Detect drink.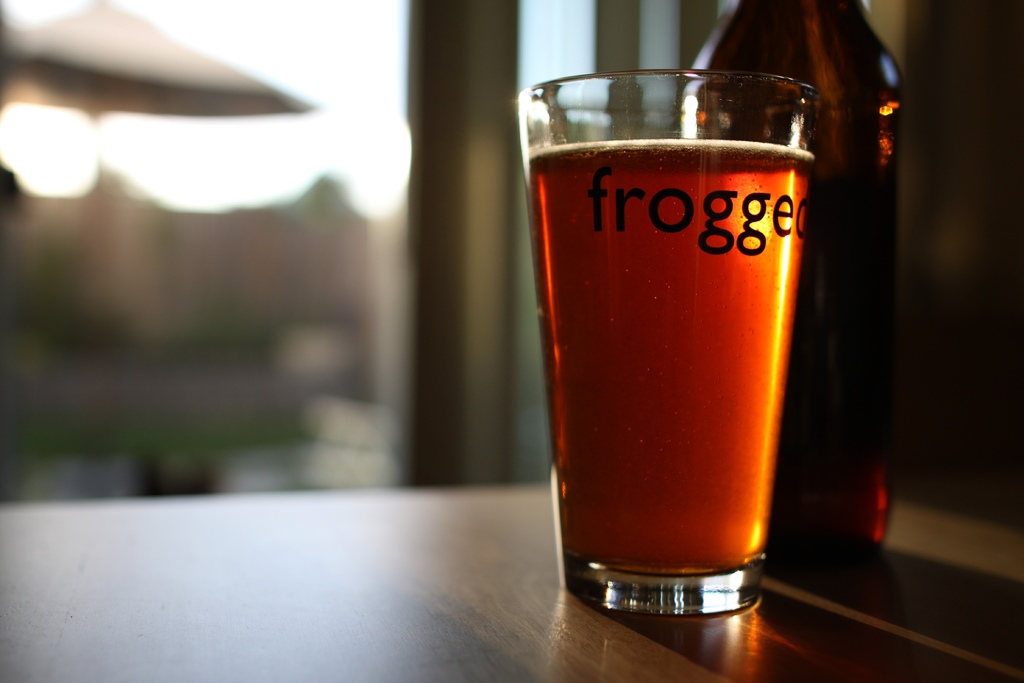
Detected at [left=529, top=140, right=813, bottom=576].
